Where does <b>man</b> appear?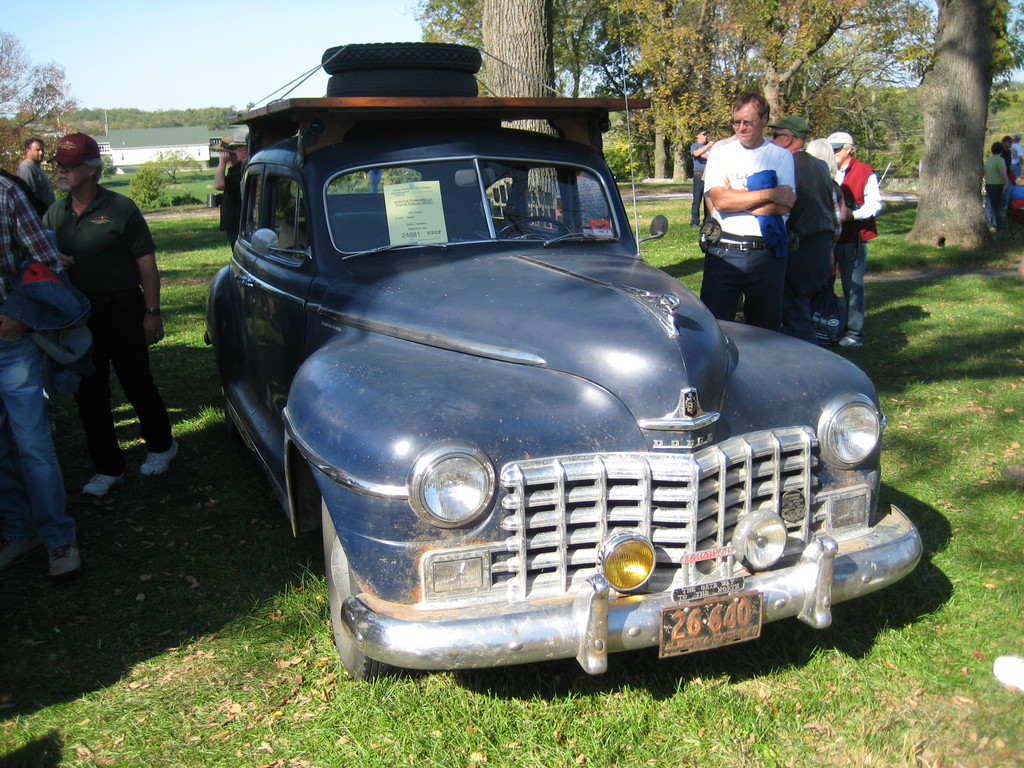
Appears at 32:140:163:516.
